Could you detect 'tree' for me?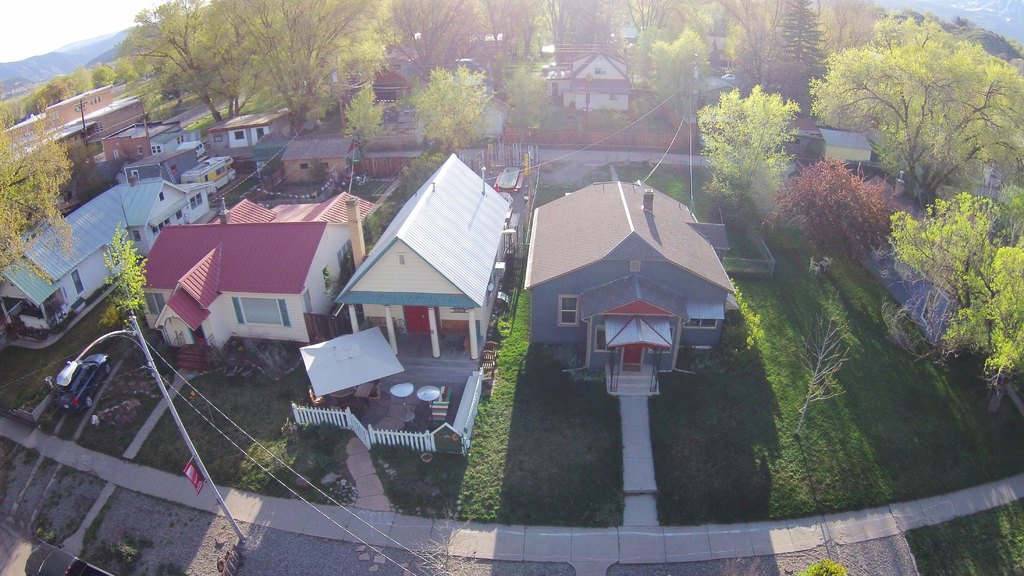
Detection result: bbox=(787, 0, 819, 73).
